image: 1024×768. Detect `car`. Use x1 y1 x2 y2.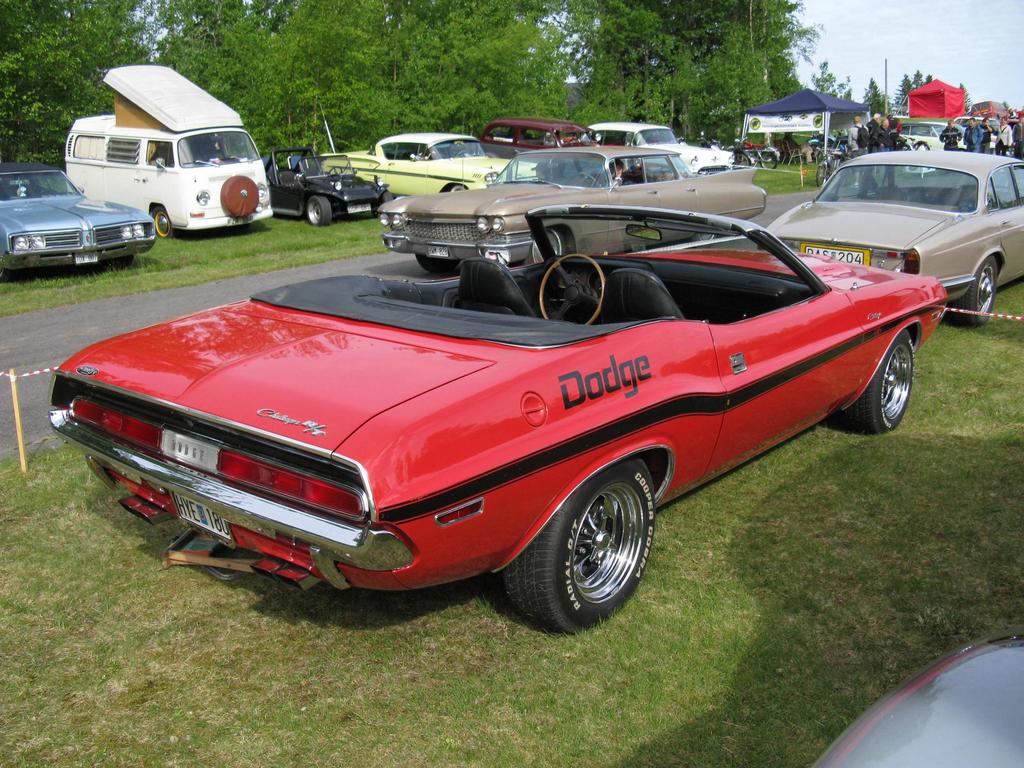
770 151 1023 323.
